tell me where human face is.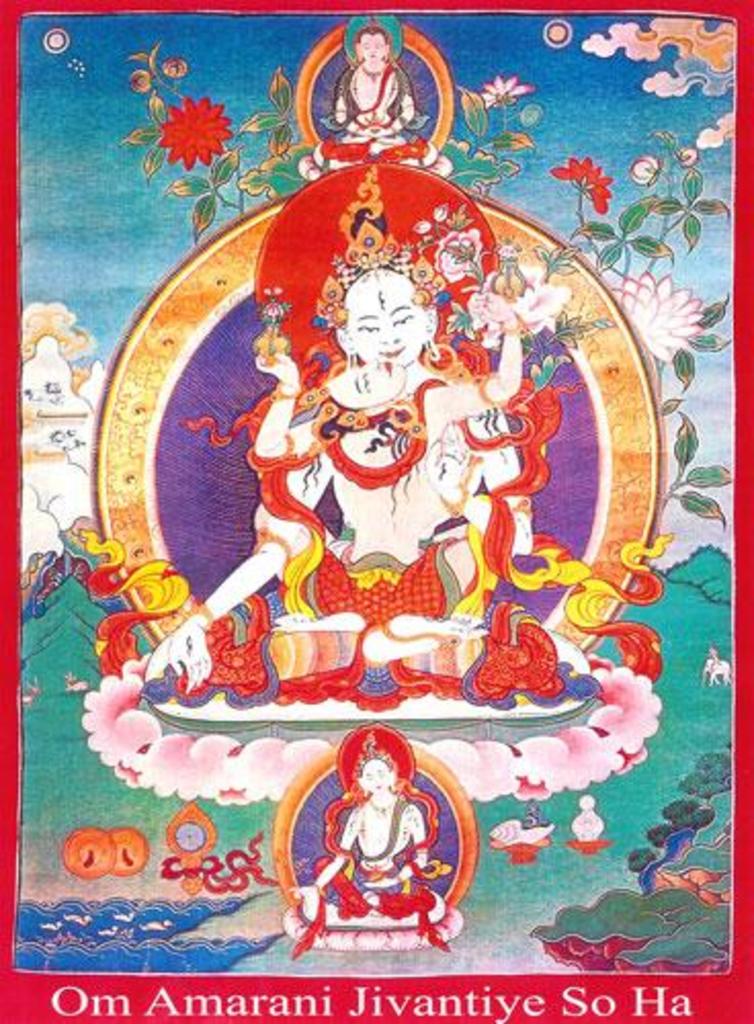
human face is at [left=322, top=356, right=406, bottom=406].
